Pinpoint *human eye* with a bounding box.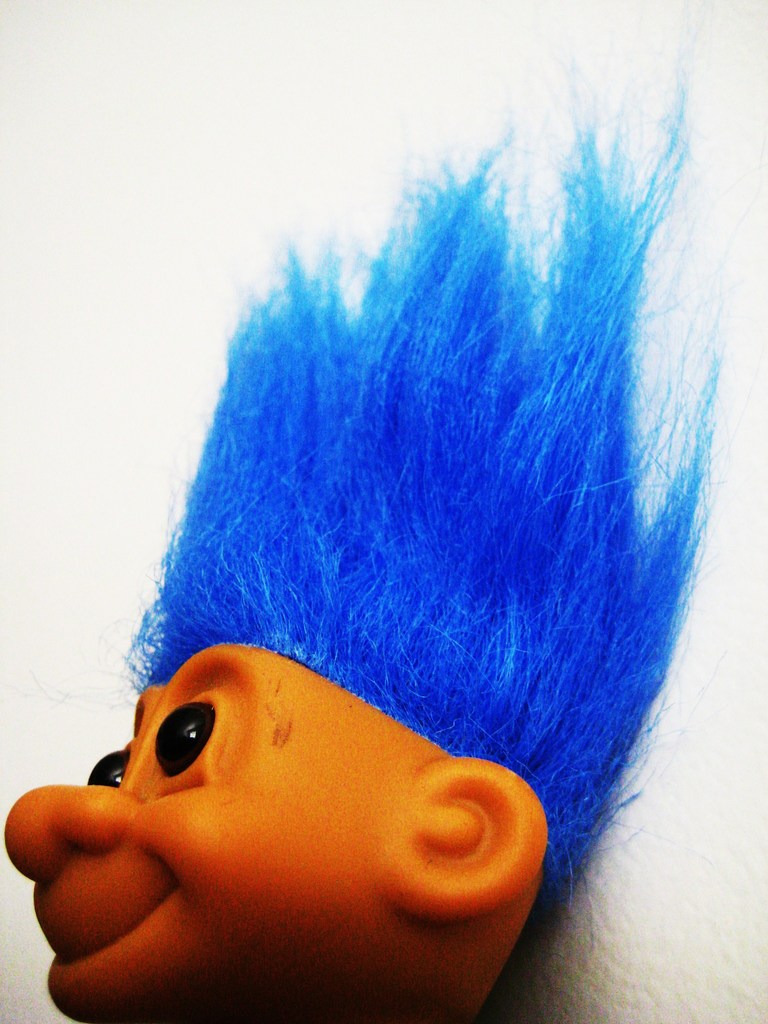
[86, 740, 131, 791].
